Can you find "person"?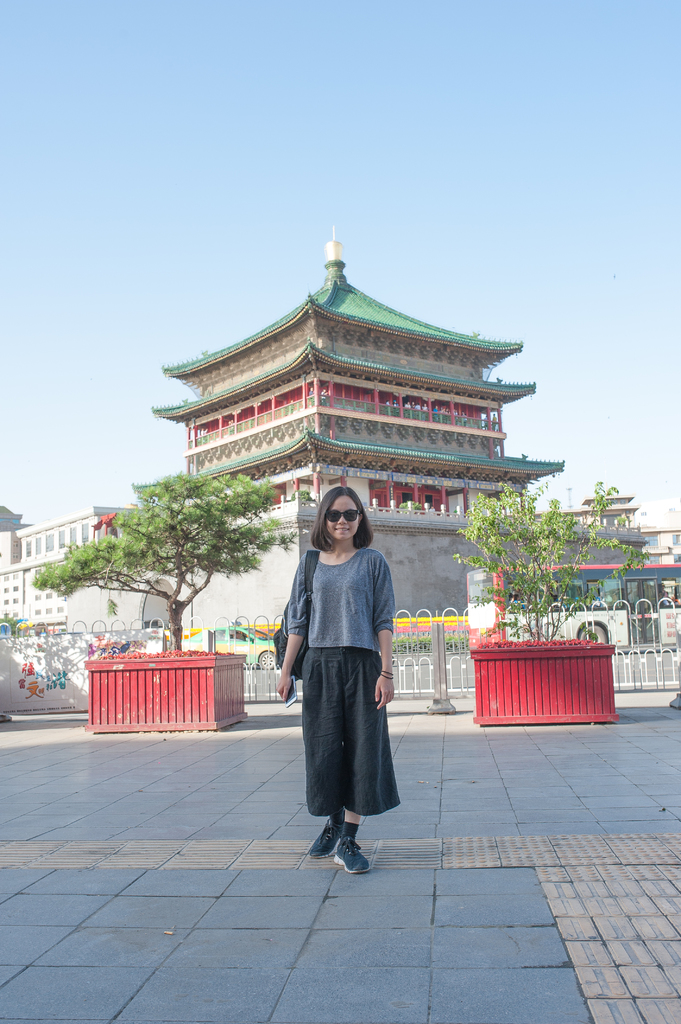
Yes, bounding box: [273,486,406,884].
